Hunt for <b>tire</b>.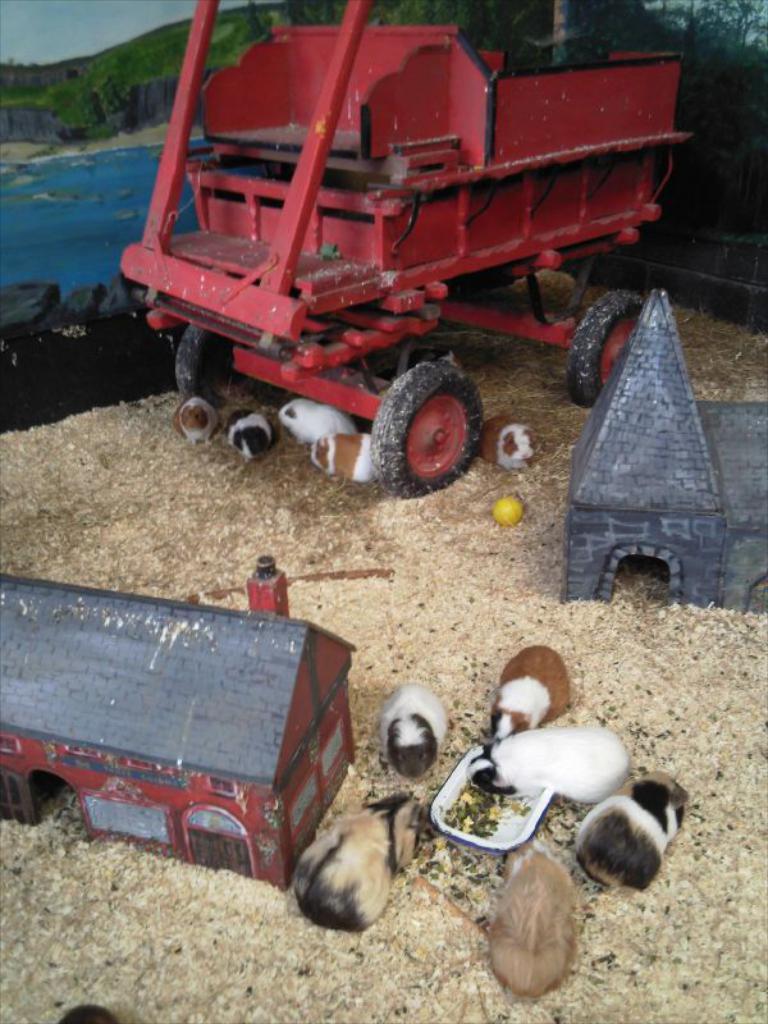
Hunted down at detection(178, 323, 251, 406).
